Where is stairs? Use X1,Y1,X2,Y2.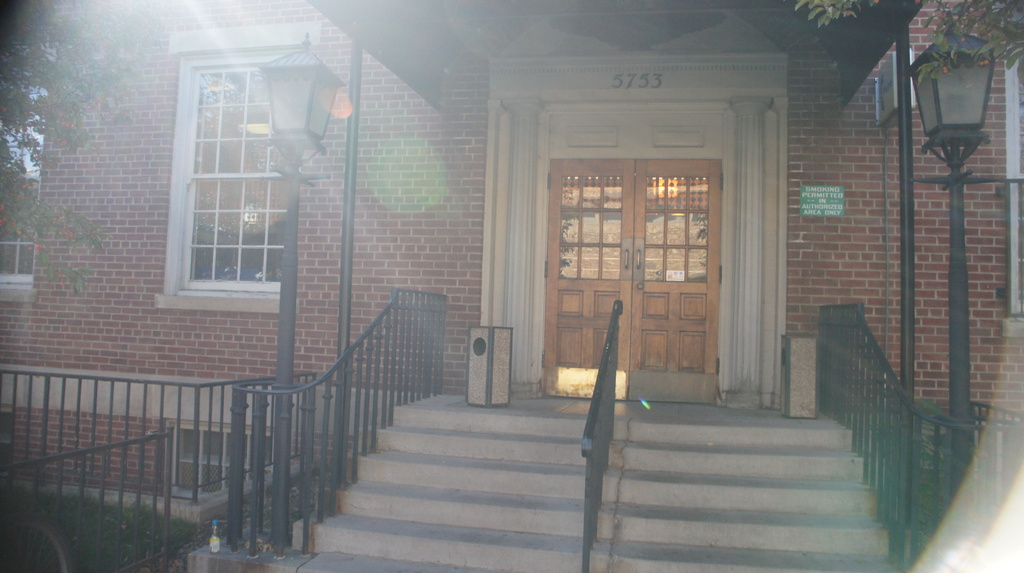
228,390,897,572.
